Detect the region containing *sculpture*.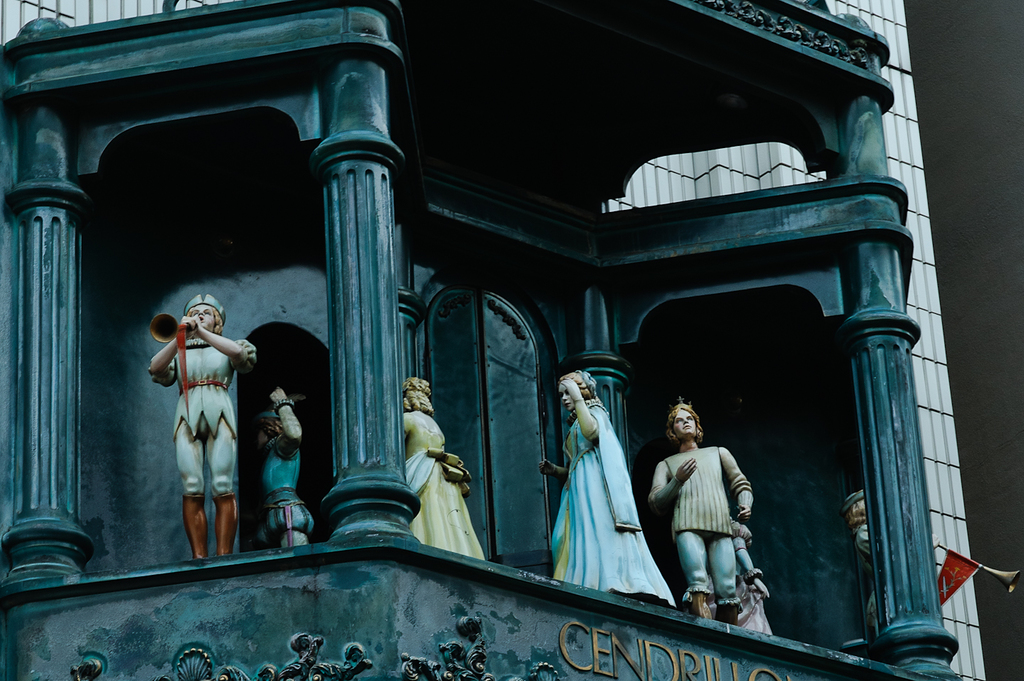
bbox=[840, 487, 1023, 646].
